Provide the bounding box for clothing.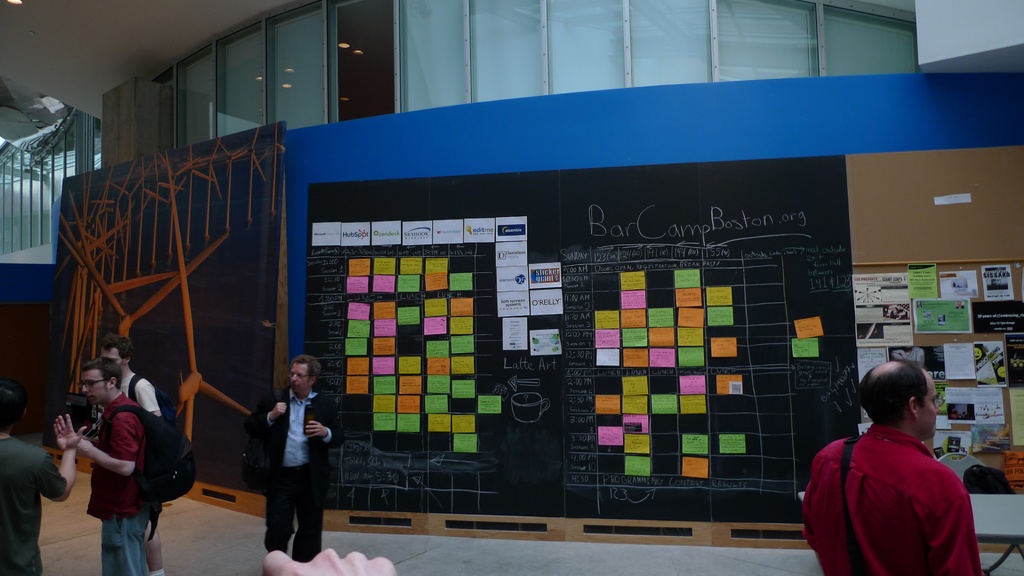
<region>99, 373, 159, 515</region>.
